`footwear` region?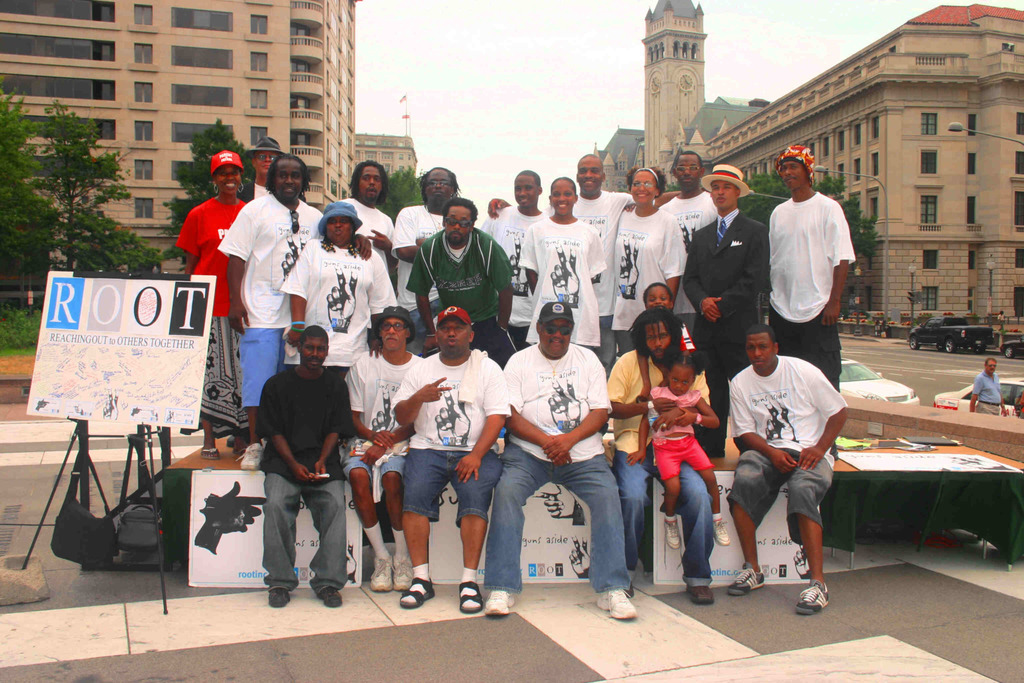
199:447:218:463
